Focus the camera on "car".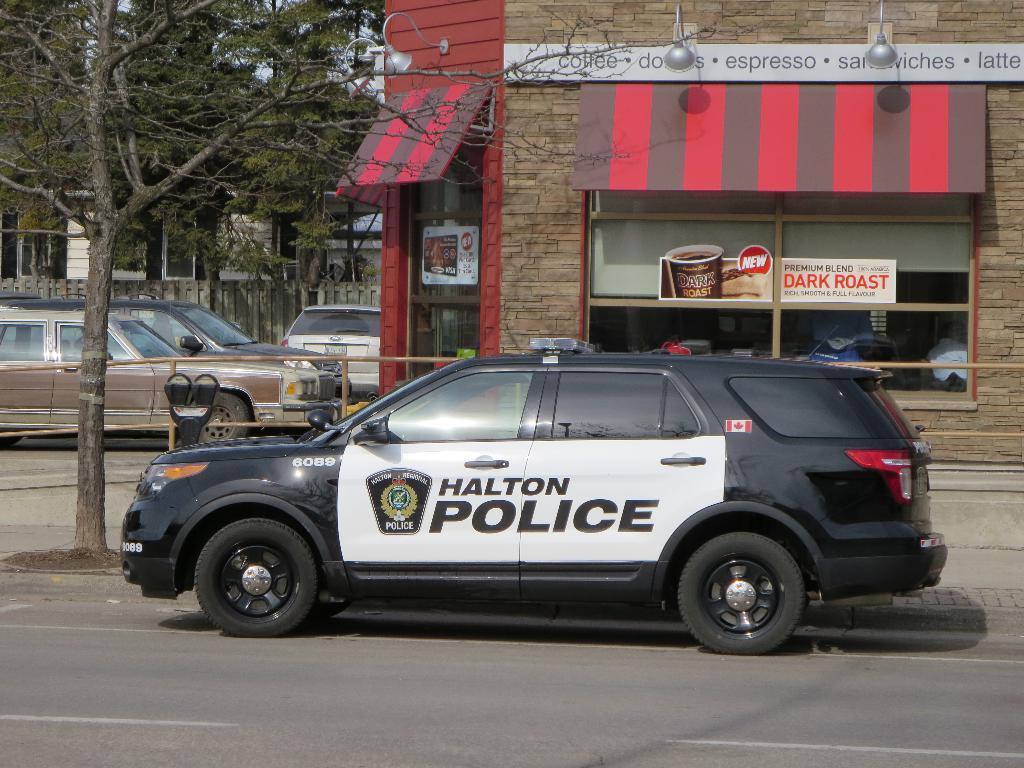
Focus region: bbox=(278, 303, 381, 403).
